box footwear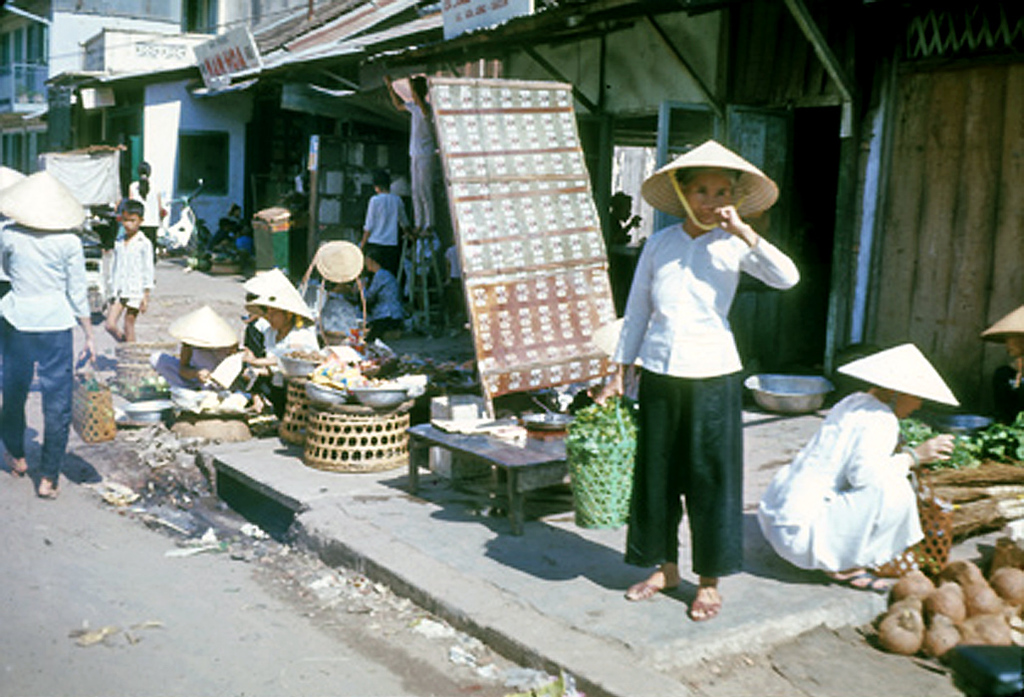
pyautogui.locateOnScreen(33, 471, 60, 503)
